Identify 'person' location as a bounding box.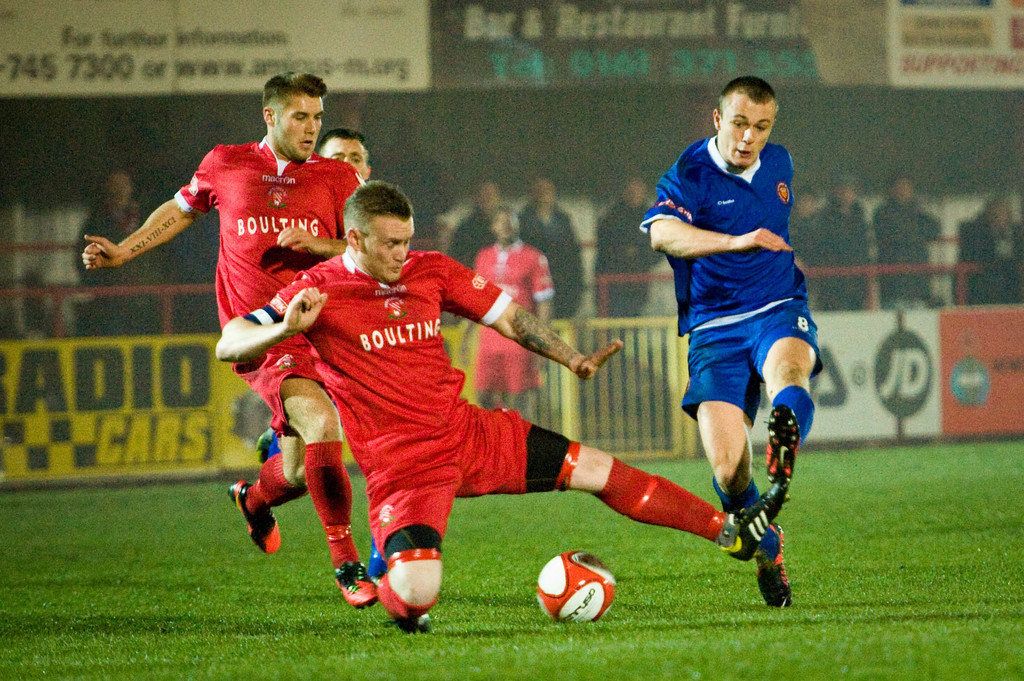
crop(591, 177, 671, 316).
